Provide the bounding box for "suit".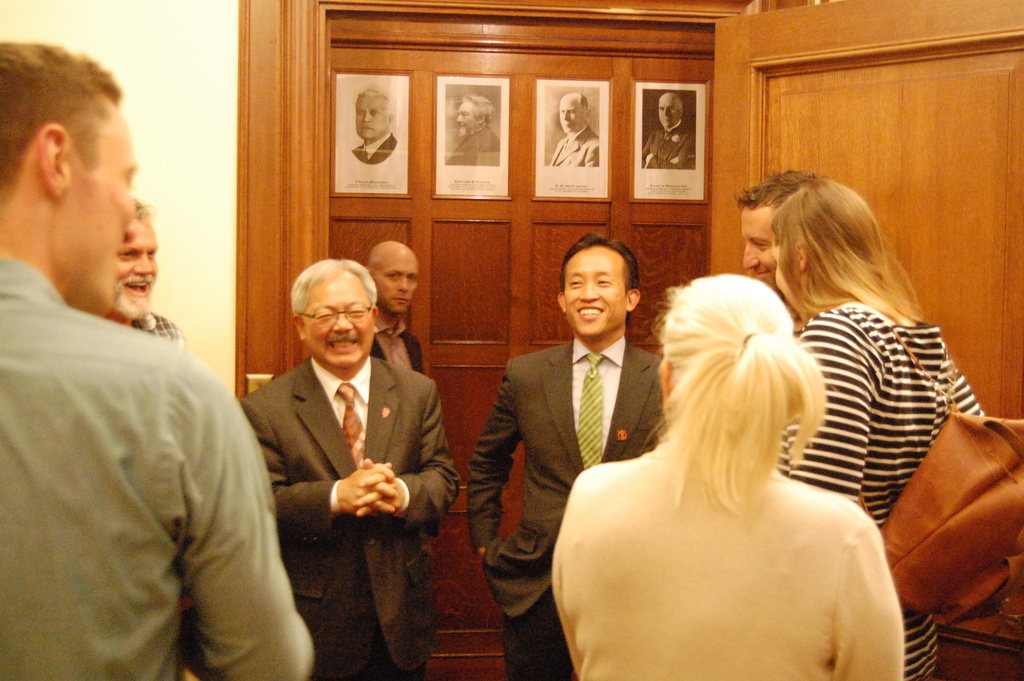
[368,315,424,384].
